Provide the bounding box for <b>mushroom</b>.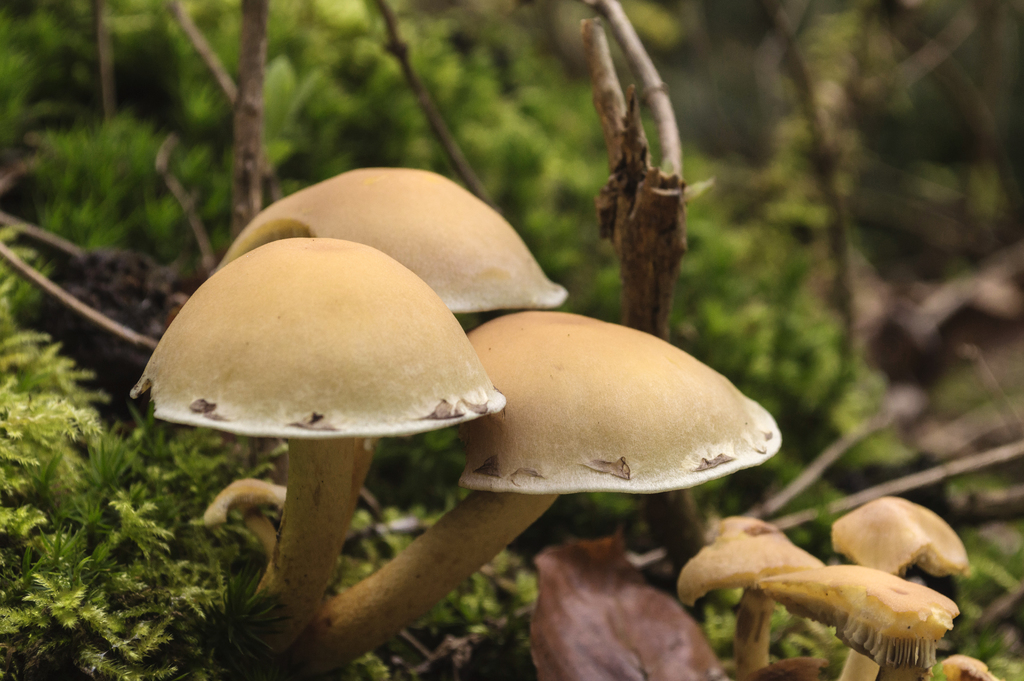
194:168:569:528.
